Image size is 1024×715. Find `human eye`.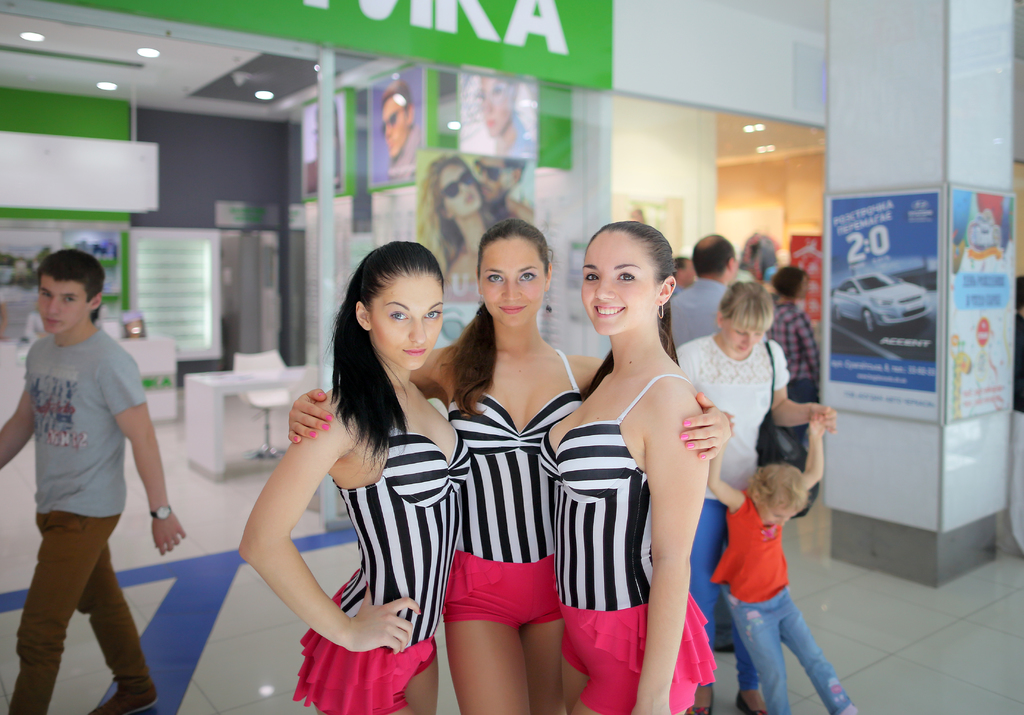
(x1=486, y1=271, x2=504, y2=286).
